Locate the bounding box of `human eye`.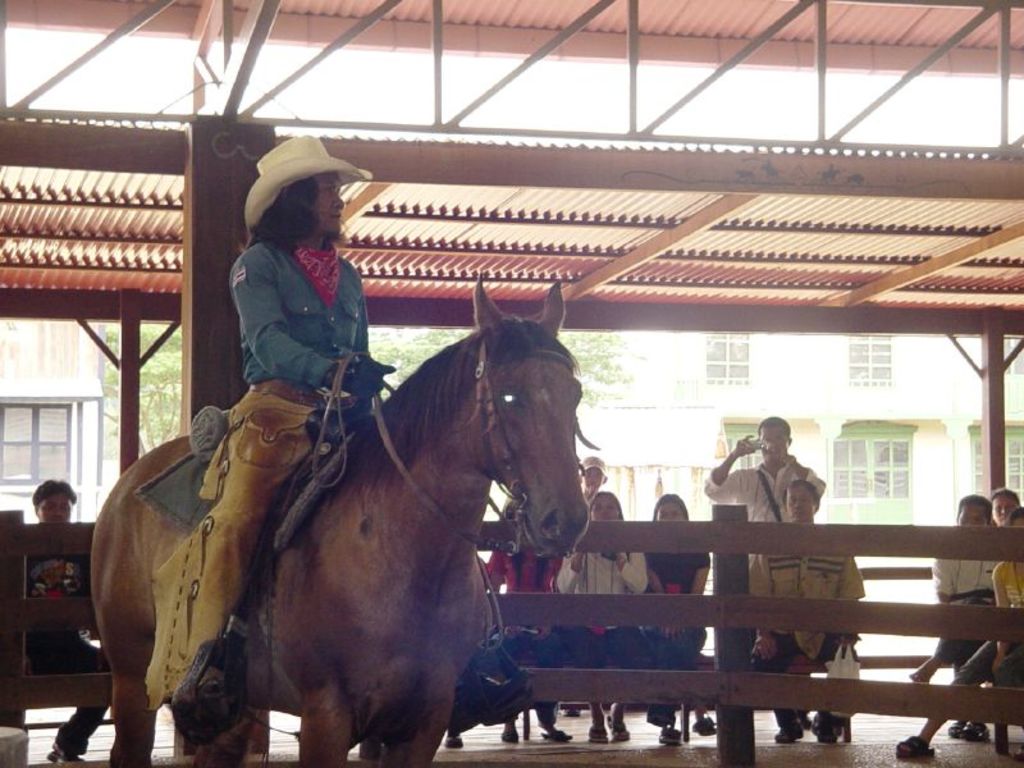
Bounding box: locate(591, 504, 600, 509).
